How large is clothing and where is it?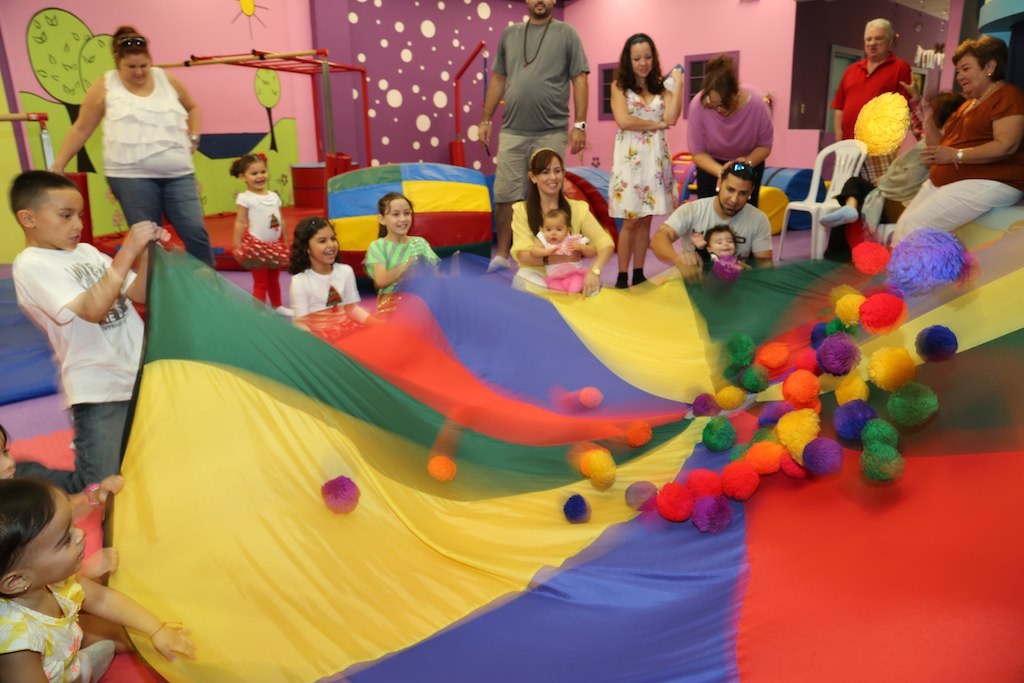
Bounding box: [882, 88, 1023, 293].
